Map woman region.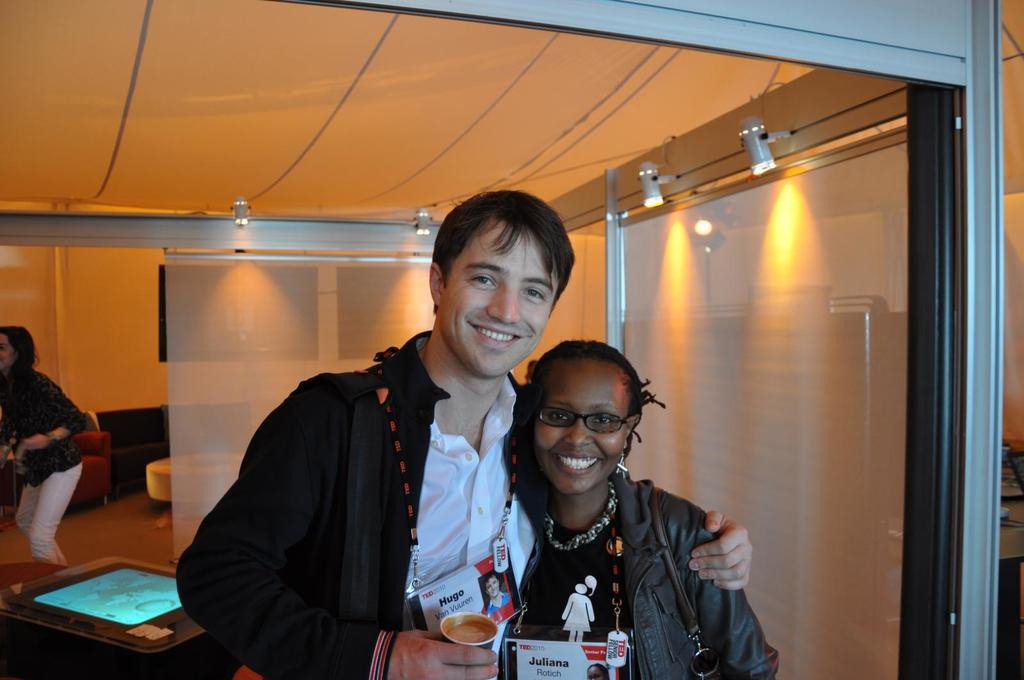
Mapped to (0, 320, 86, 566).
